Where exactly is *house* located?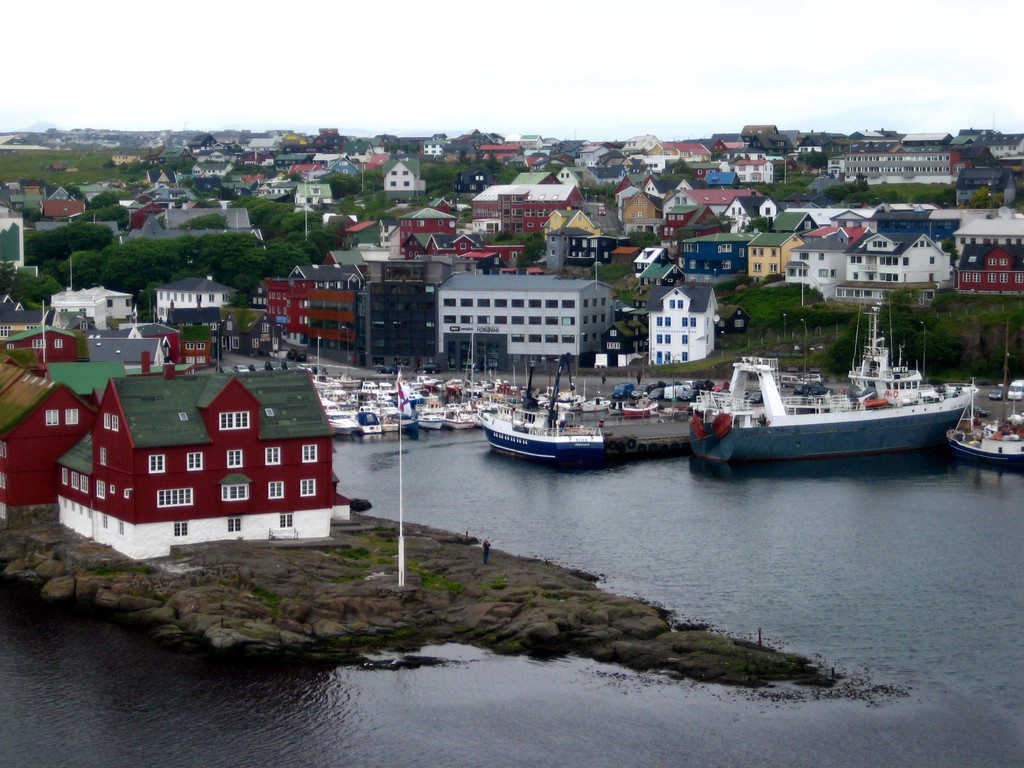
Its bounding box is <bbox>33, 170, 90, 220</bbox>.
